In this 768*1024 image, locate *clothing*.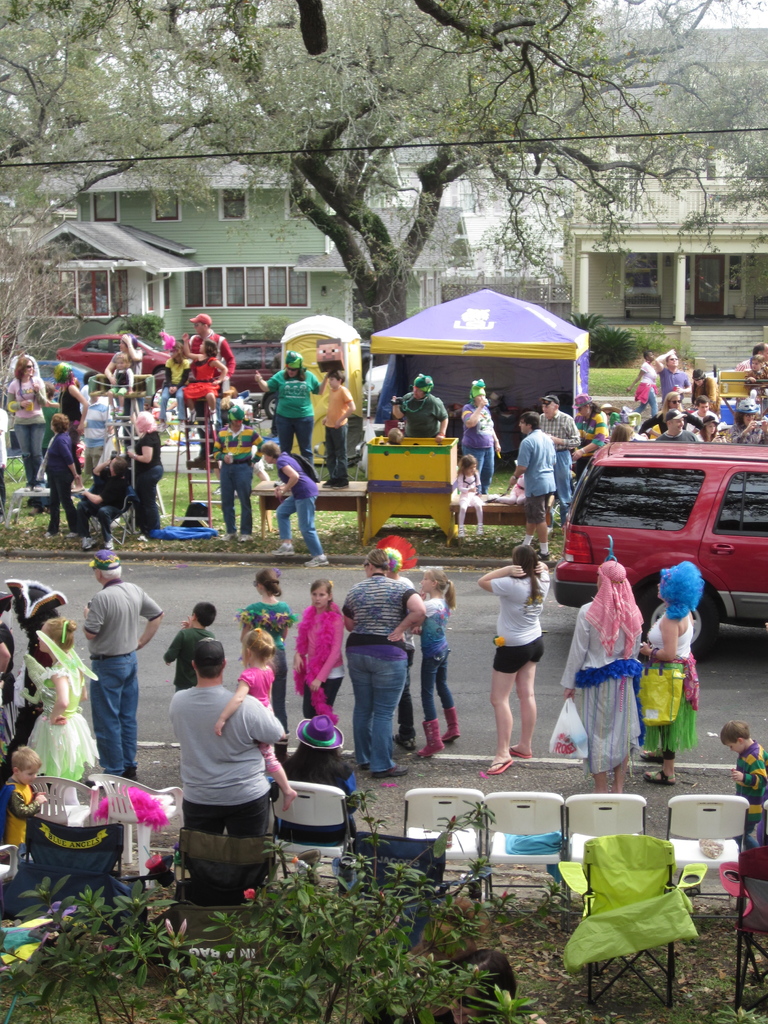
Bounding box: l=40, t=430, r=81, b=528.
